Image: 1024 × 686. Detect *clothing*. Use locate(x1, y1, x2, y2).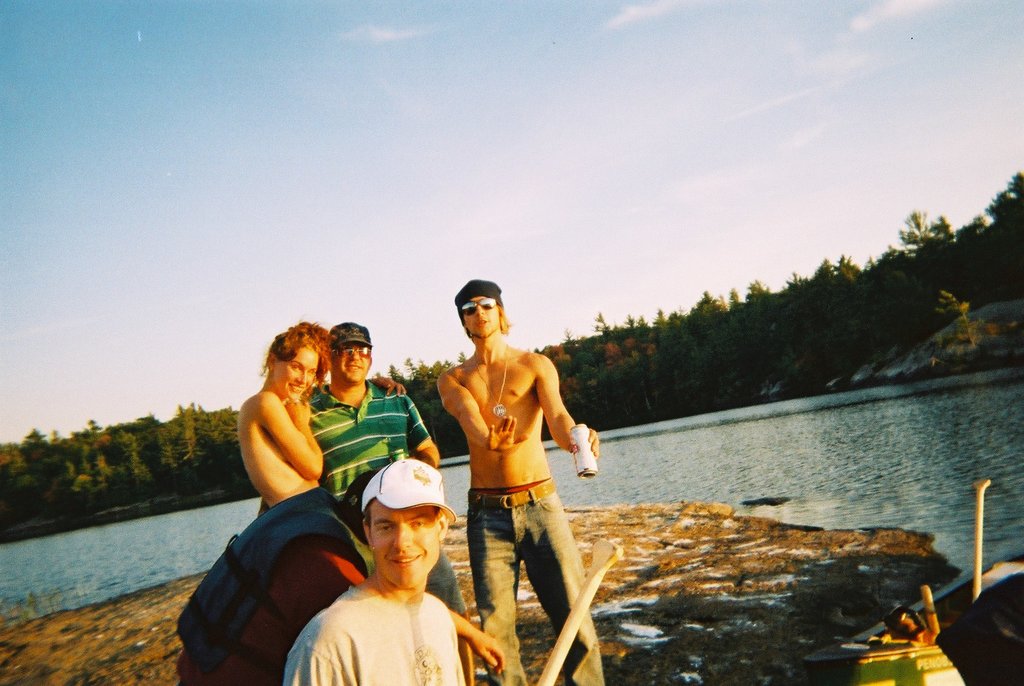
locate(173, 483, 376, 685).
